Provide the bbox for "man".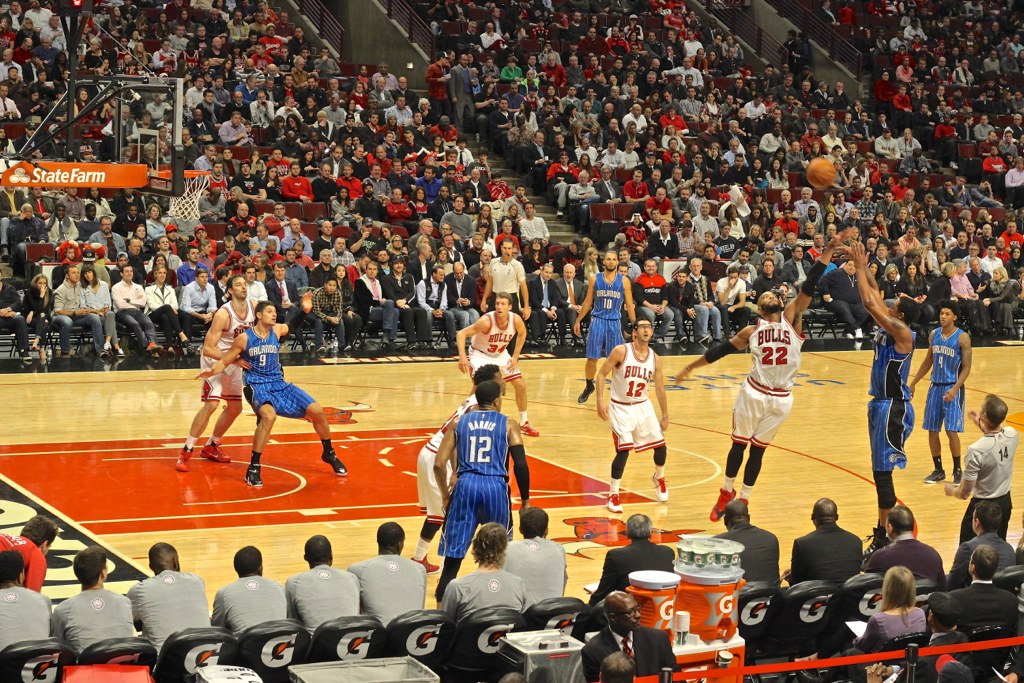
122,49,138,72.
